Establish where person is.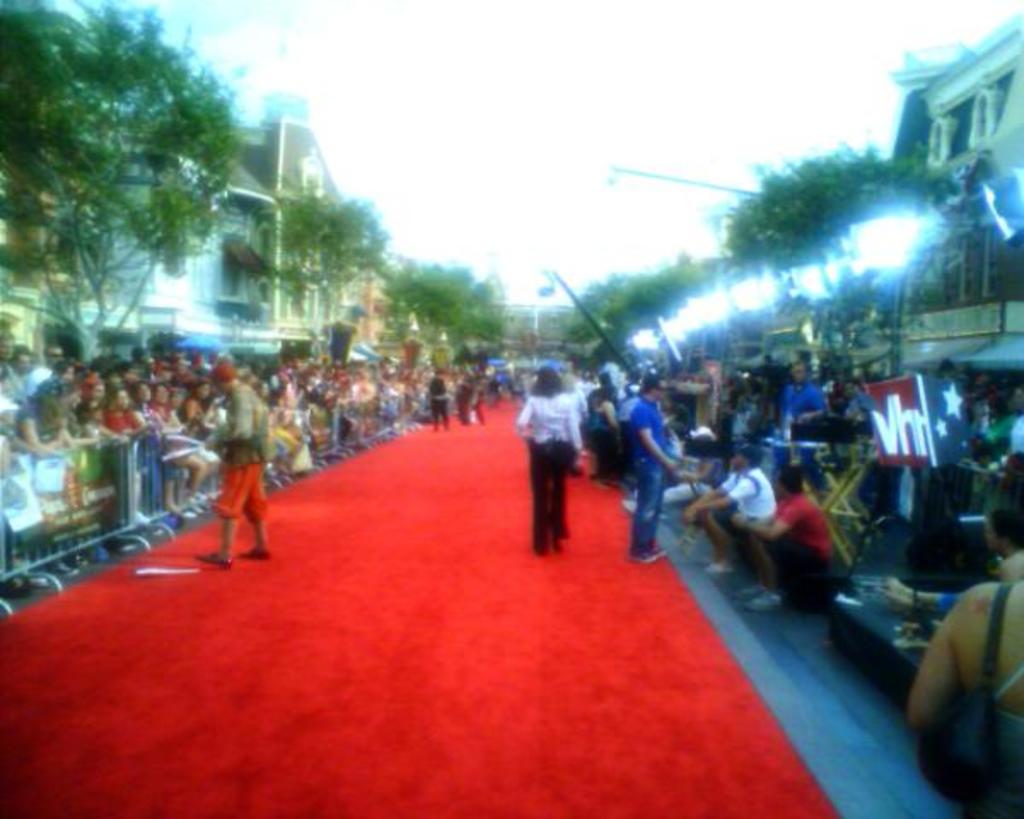
Established at [703, 447, 763, 527].
